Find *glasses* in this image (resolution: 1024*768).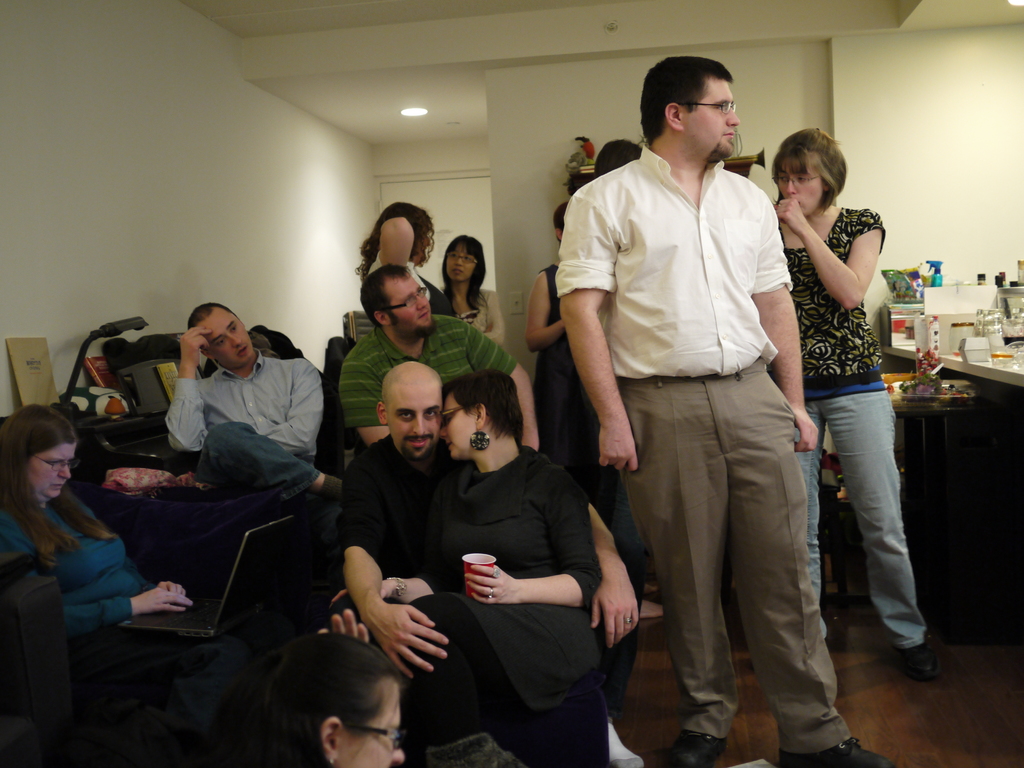
left=774, top=172, right=816, bottom=183.
